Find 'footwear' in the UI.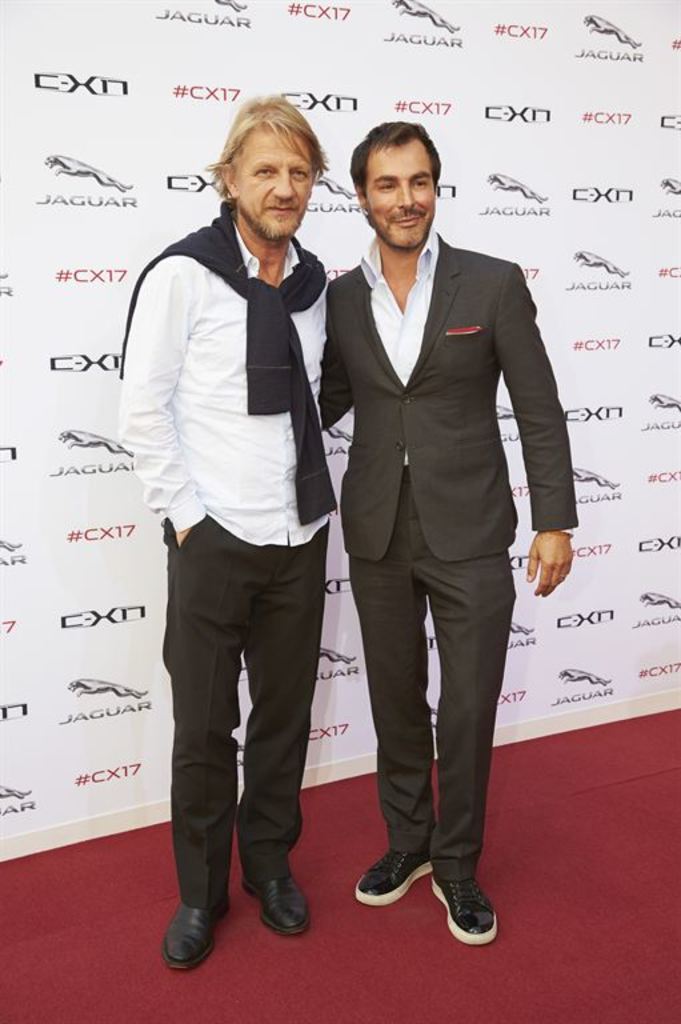
UI element at [x1=425, y1=875, x2=485, y2=952].
